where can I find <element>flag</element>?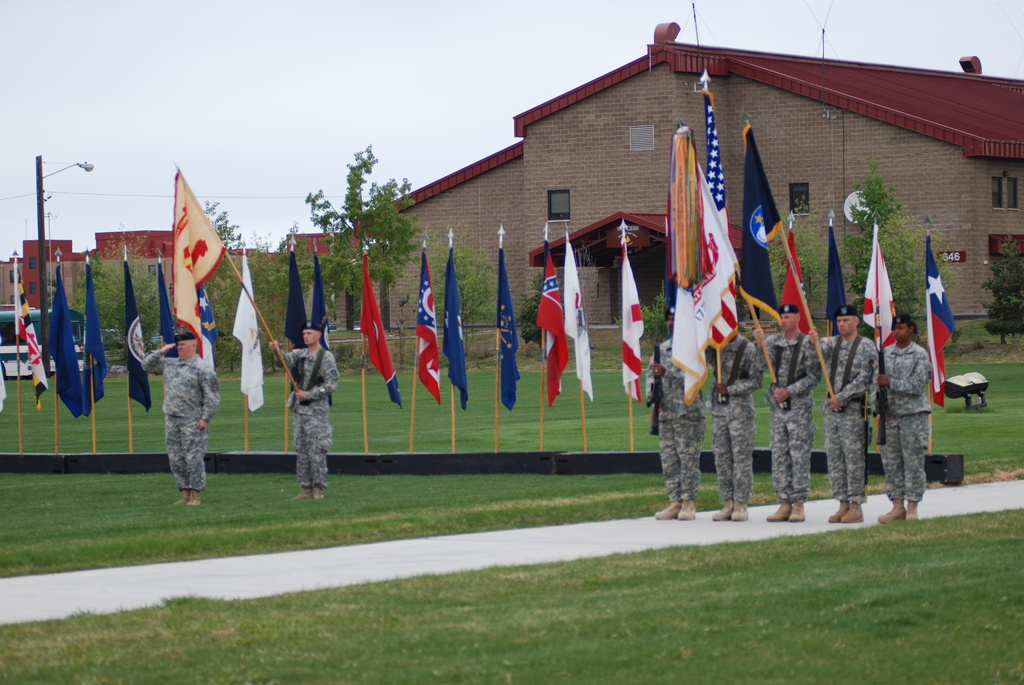
You can find it at box(44, 261, 85, 418).
